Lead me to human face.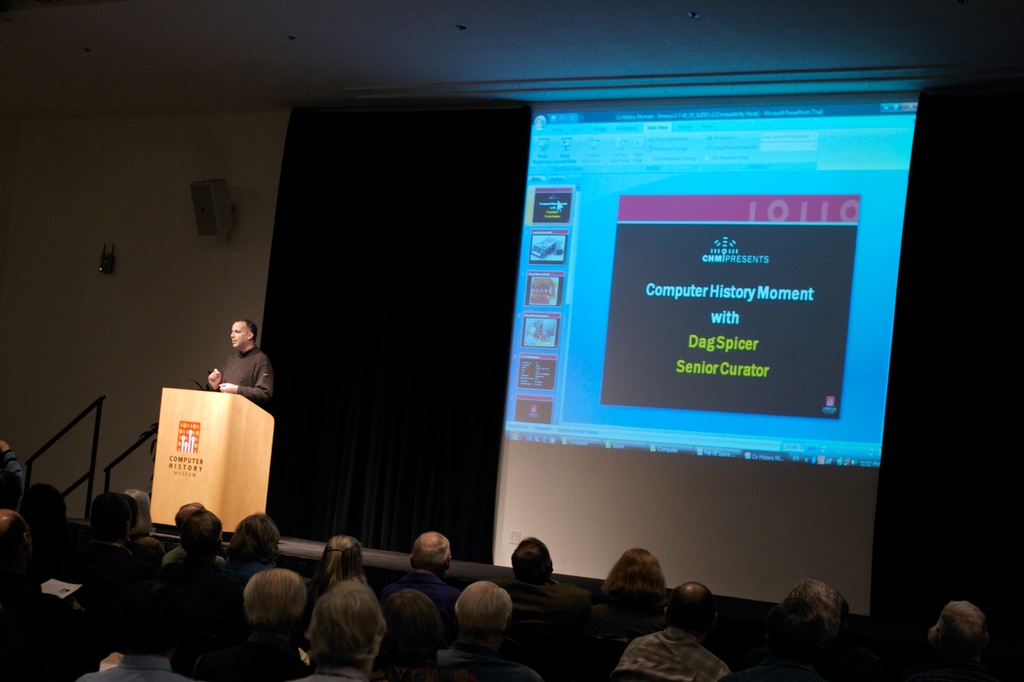
Lead to l=228, t=317, r=252, b=351.
